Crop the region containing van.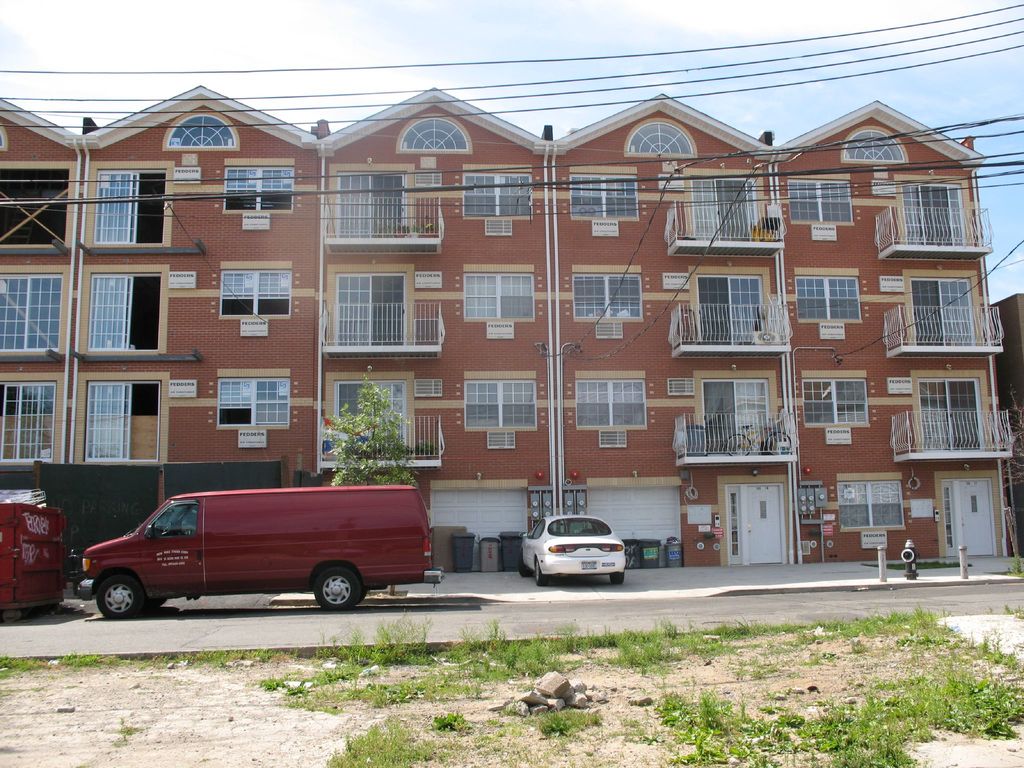
Crop region: l=78, t=480, r=443, b=618.
